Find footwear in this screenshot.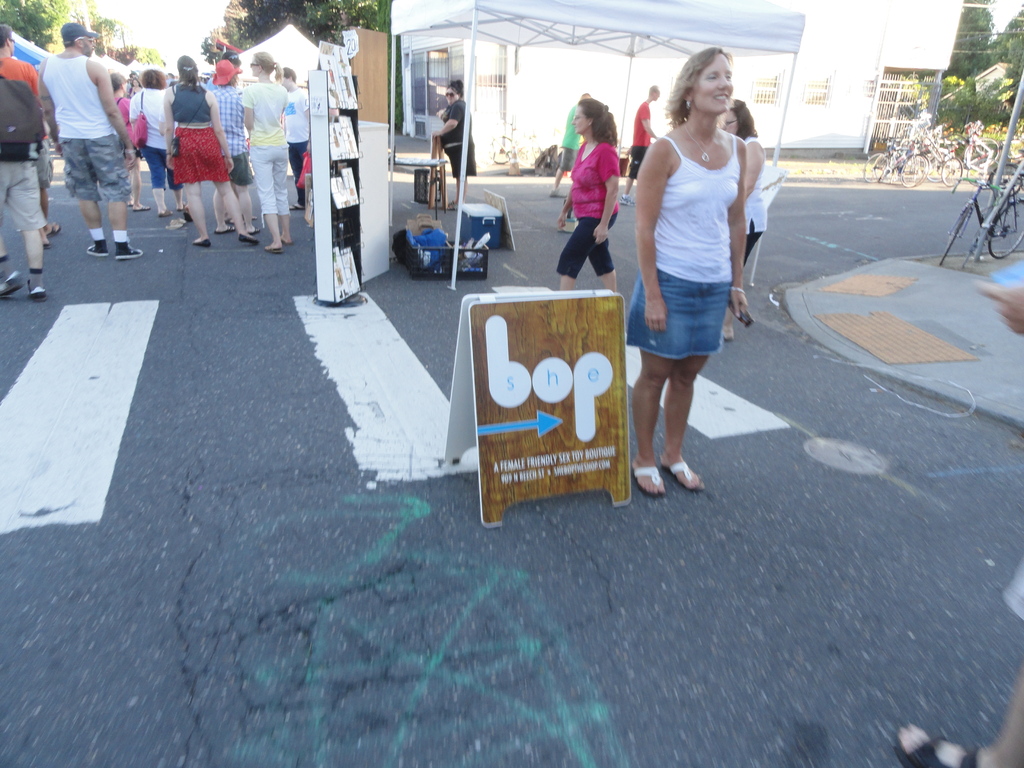
The bounding box for footwear is box=[237, 229, 258, 246].
